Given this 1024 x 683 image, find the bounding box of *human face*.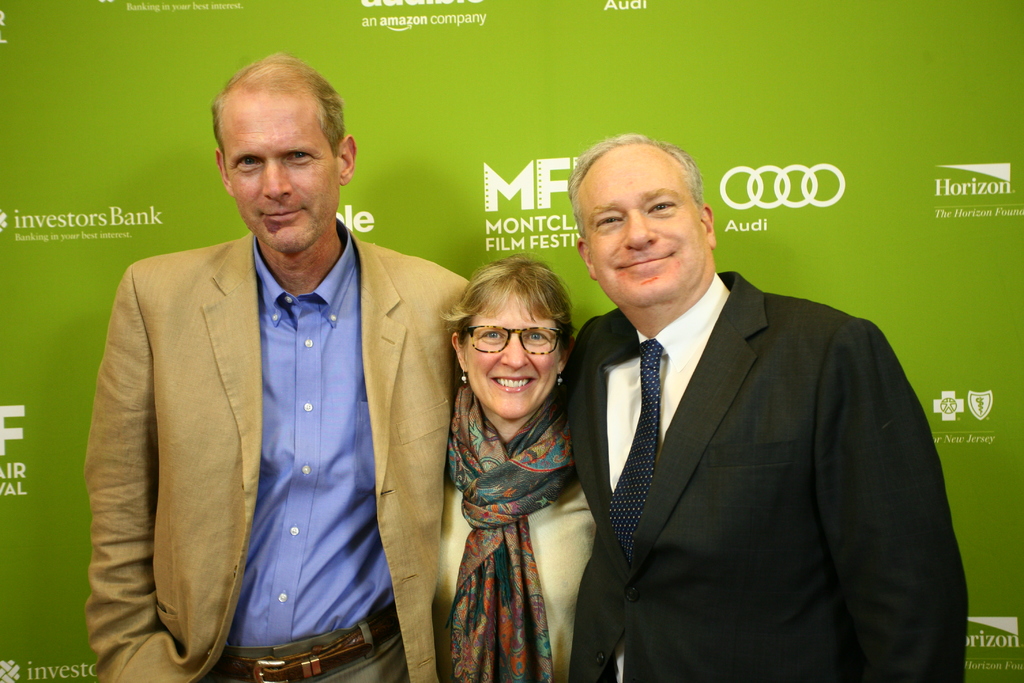
select_region(584, 156, 701, 309).
